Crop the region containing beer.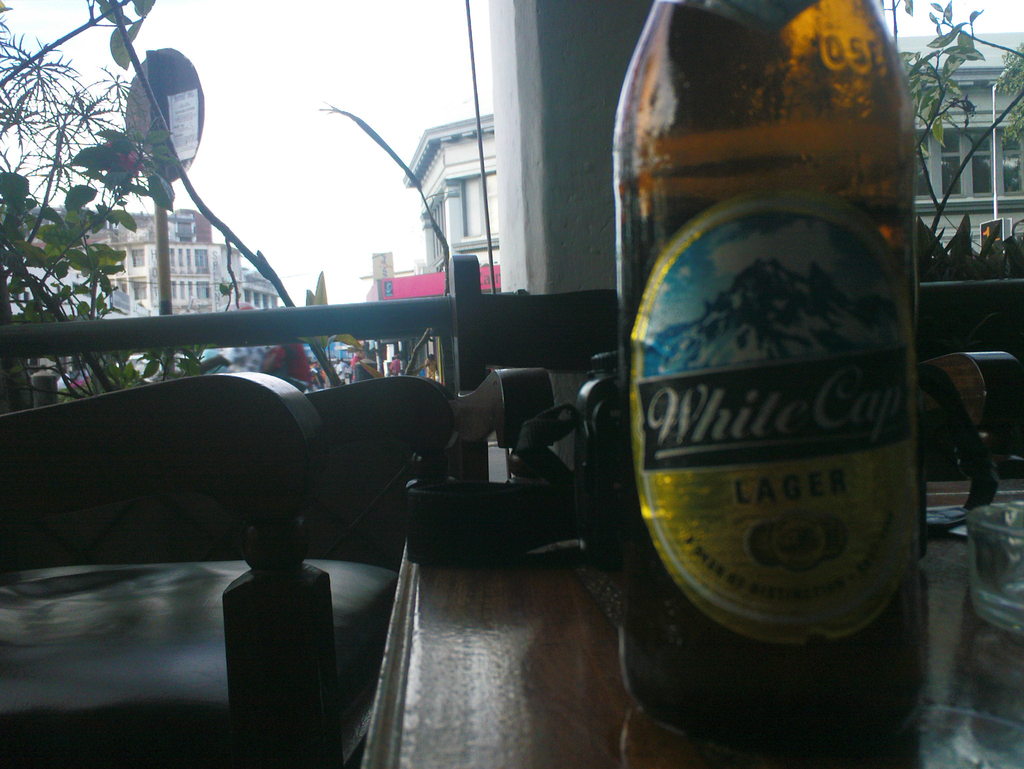
Crop region: (621, 1, 914, 751).
